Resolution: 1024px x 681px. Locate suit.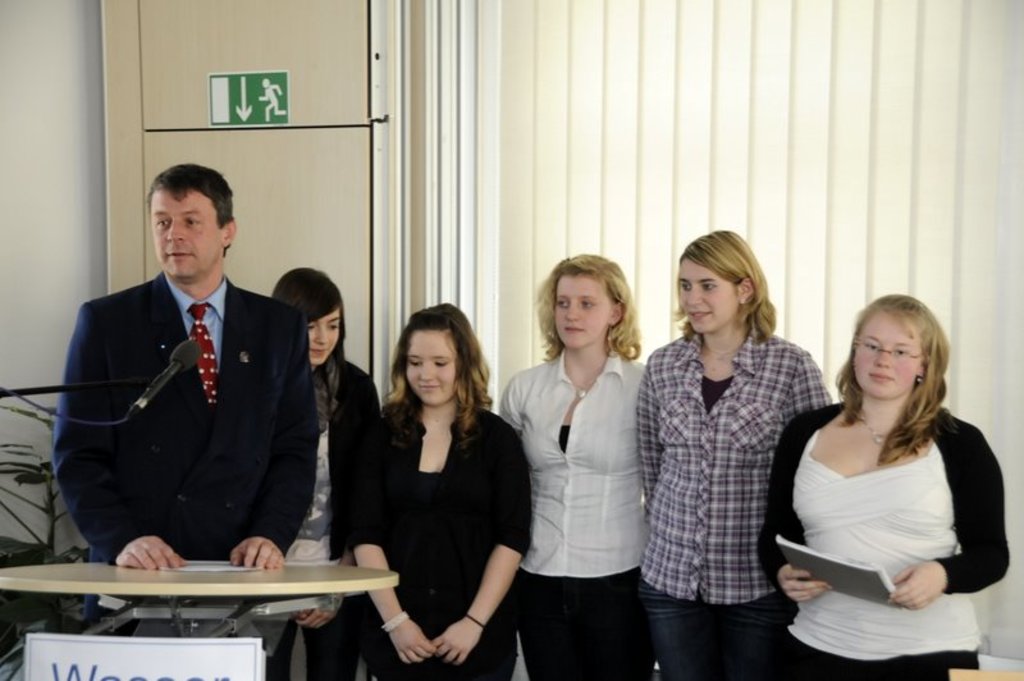
{"left": 337, "top": 402, "right": 531, "bottom": 680}.
